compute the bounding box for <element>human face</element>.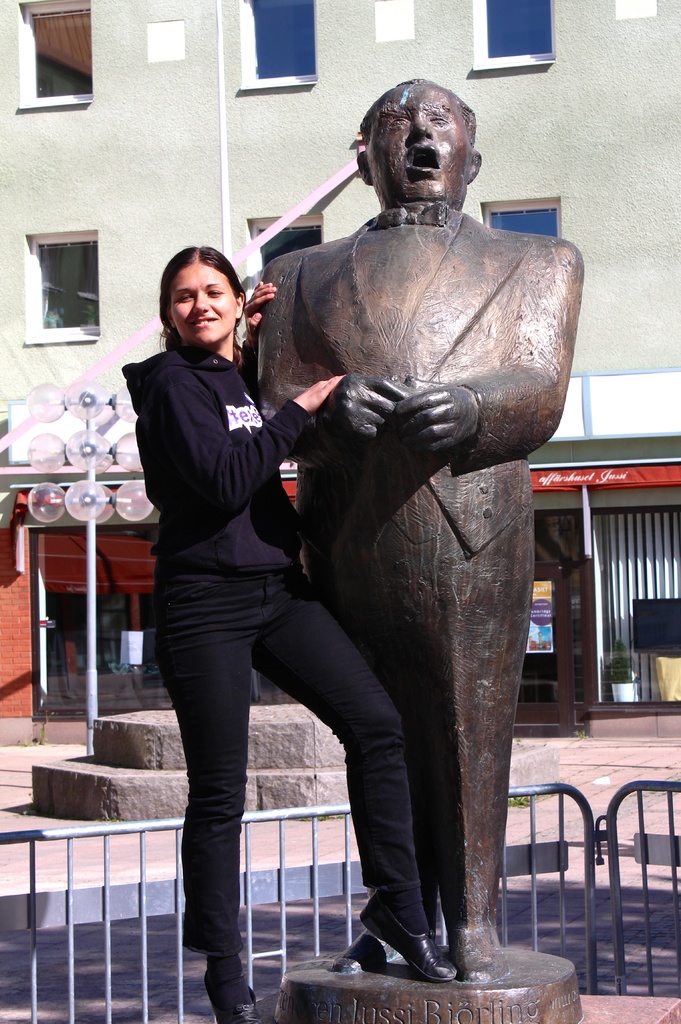
164 264 237 340.
